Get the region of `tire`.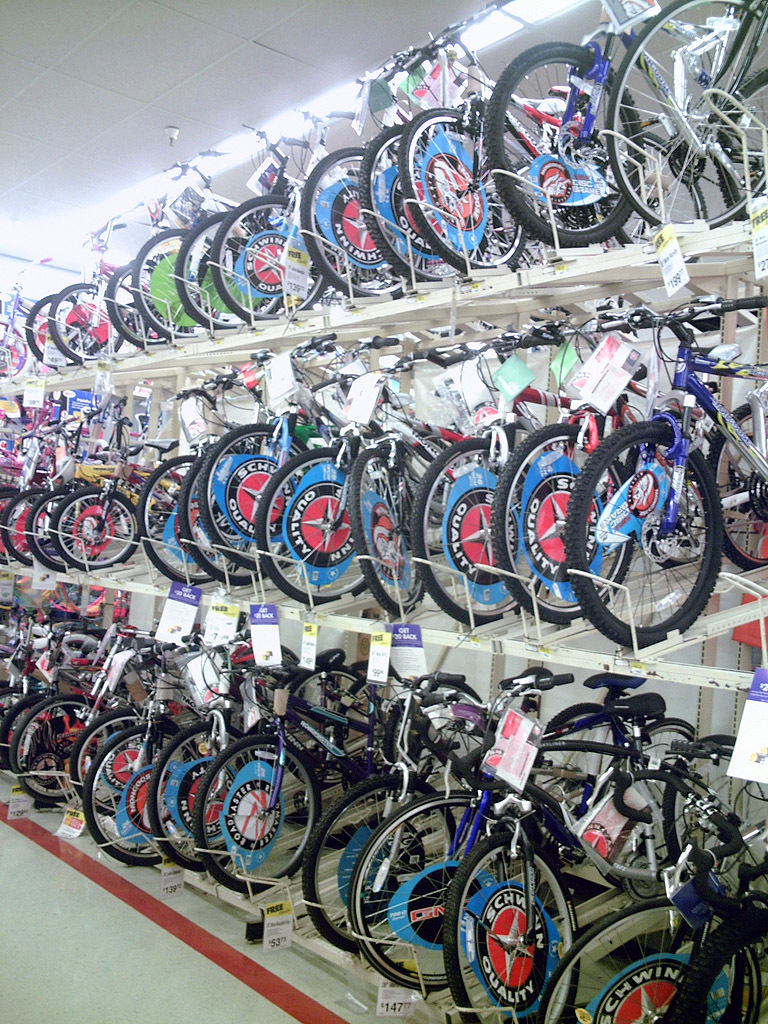
0/324/28/384.
